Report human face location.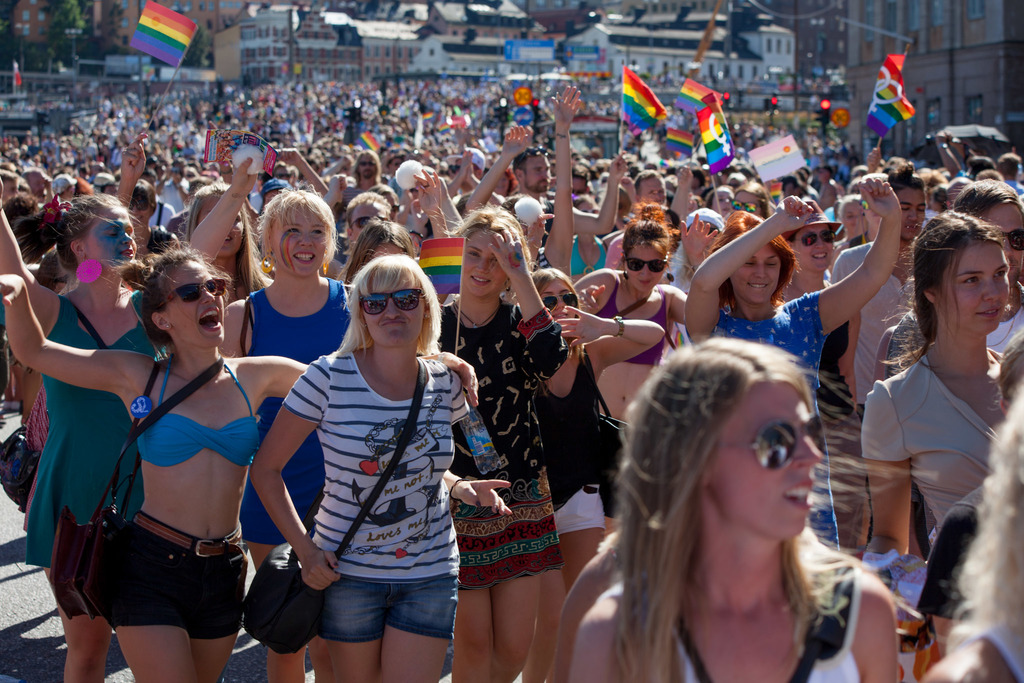
Report: detection(86, 215, 140, 267).
